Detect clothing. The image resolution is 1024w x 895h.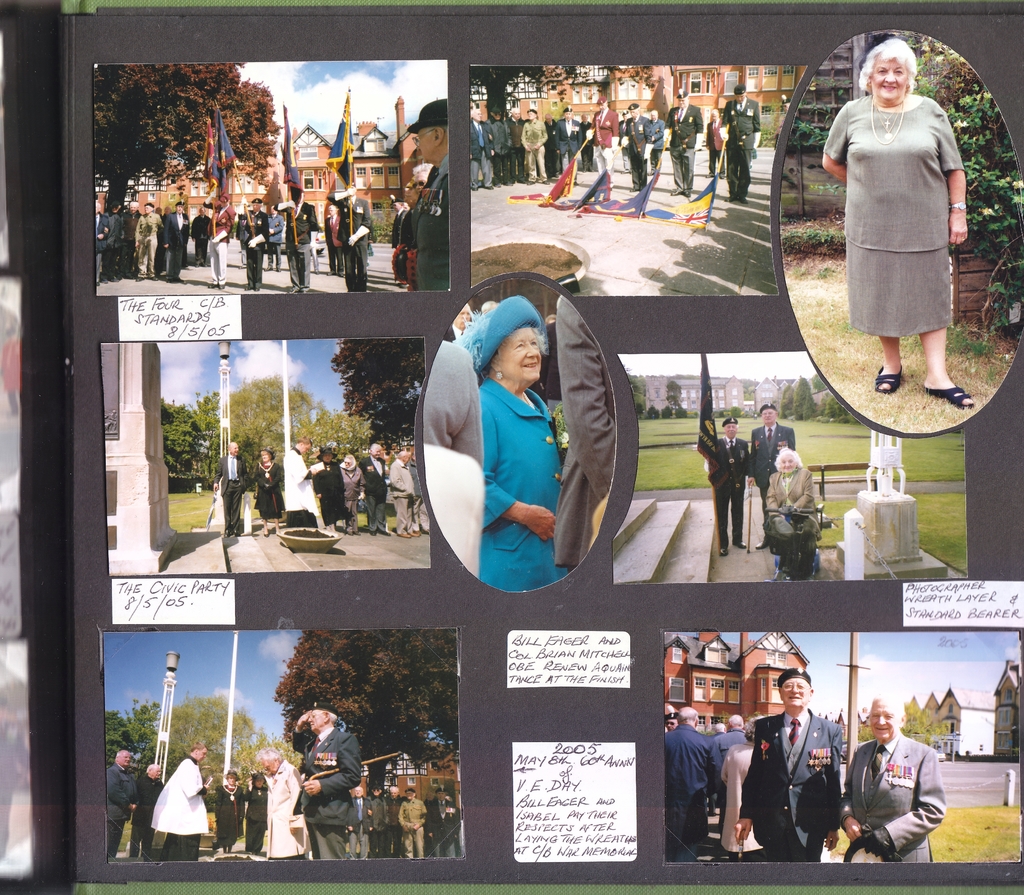
(left=256, top=457, right=279, bottom=521).
